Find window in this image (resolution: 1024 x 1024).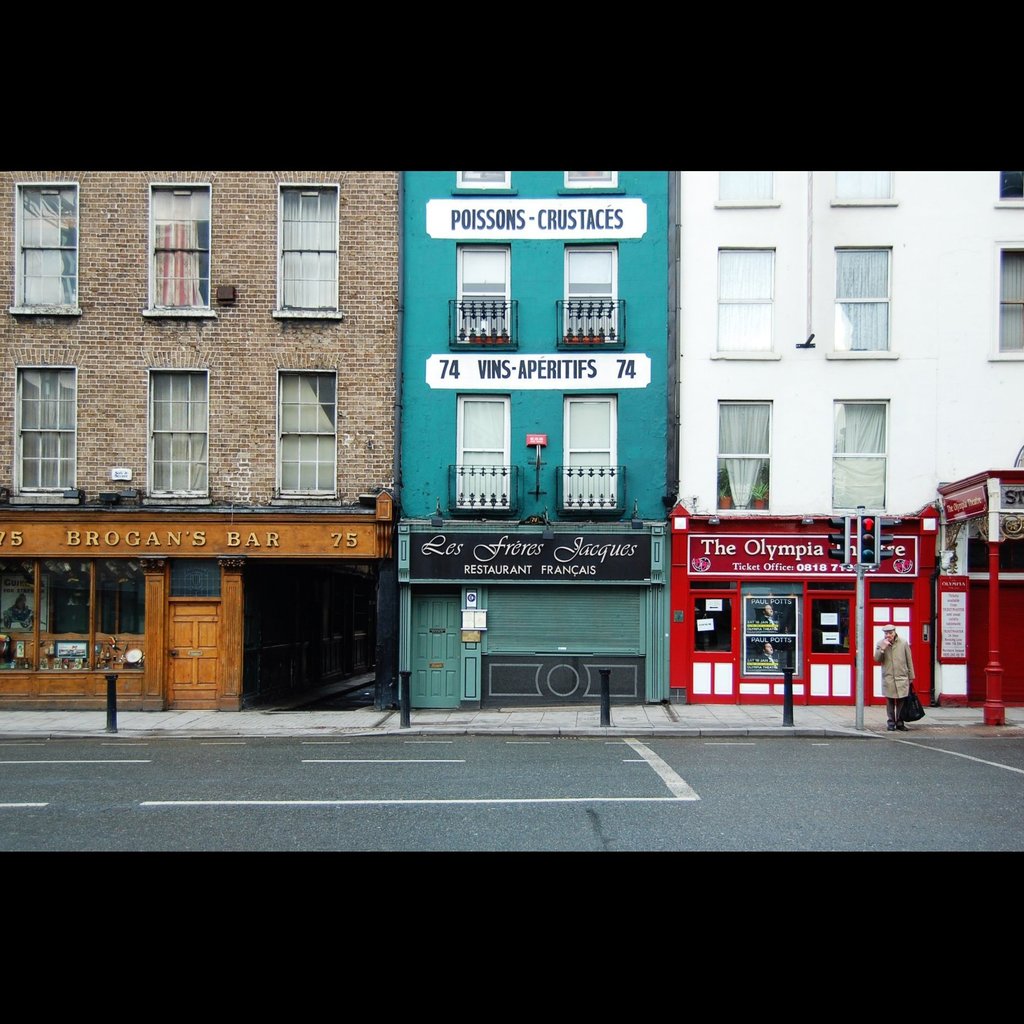
<box>712,169,786,211</box>.
